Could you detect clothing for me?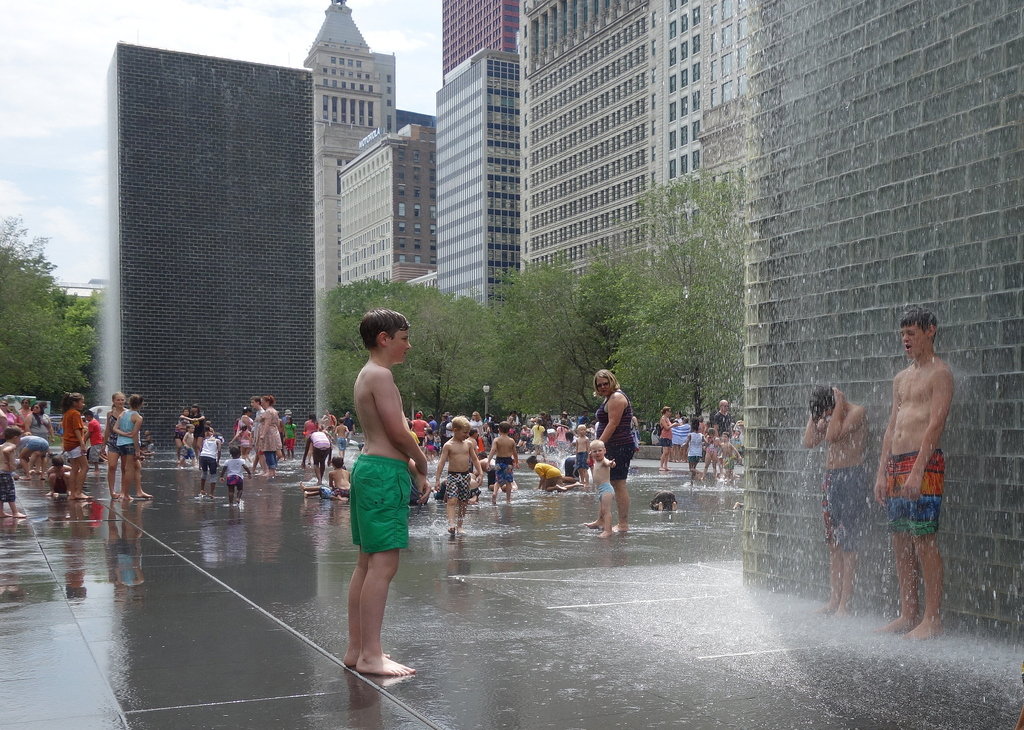
Detection result: pyautogui.locateOnScreen(323, 452, 419, 569).
